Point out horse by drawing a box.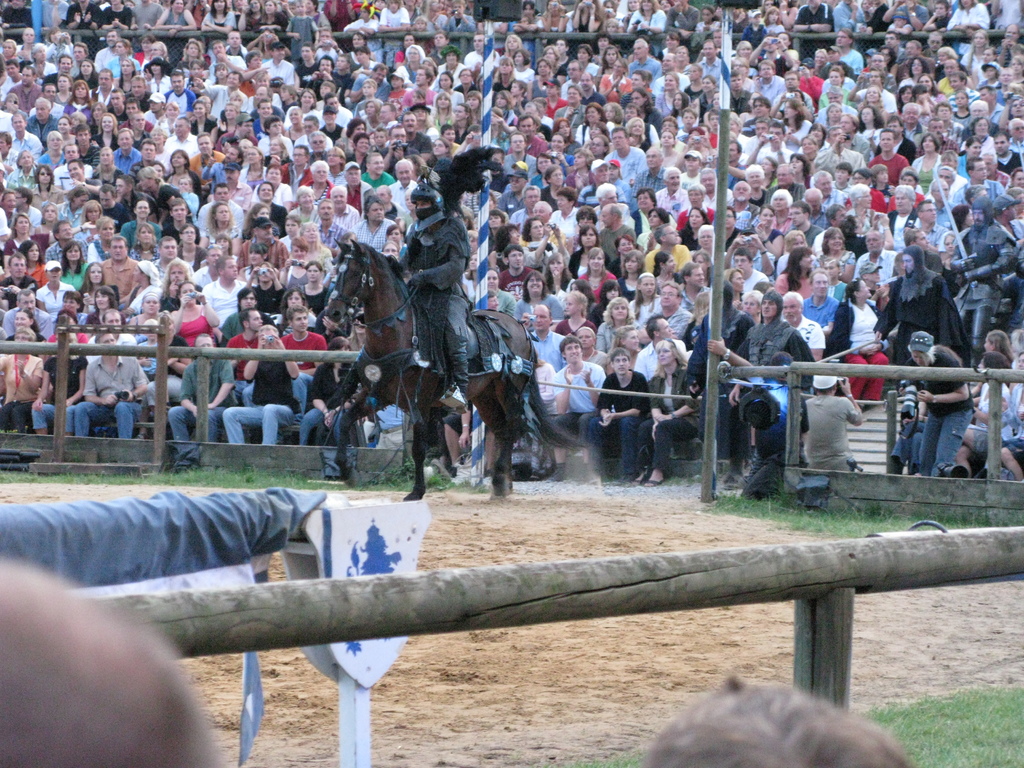
<box>322,237,586,503</box>.
